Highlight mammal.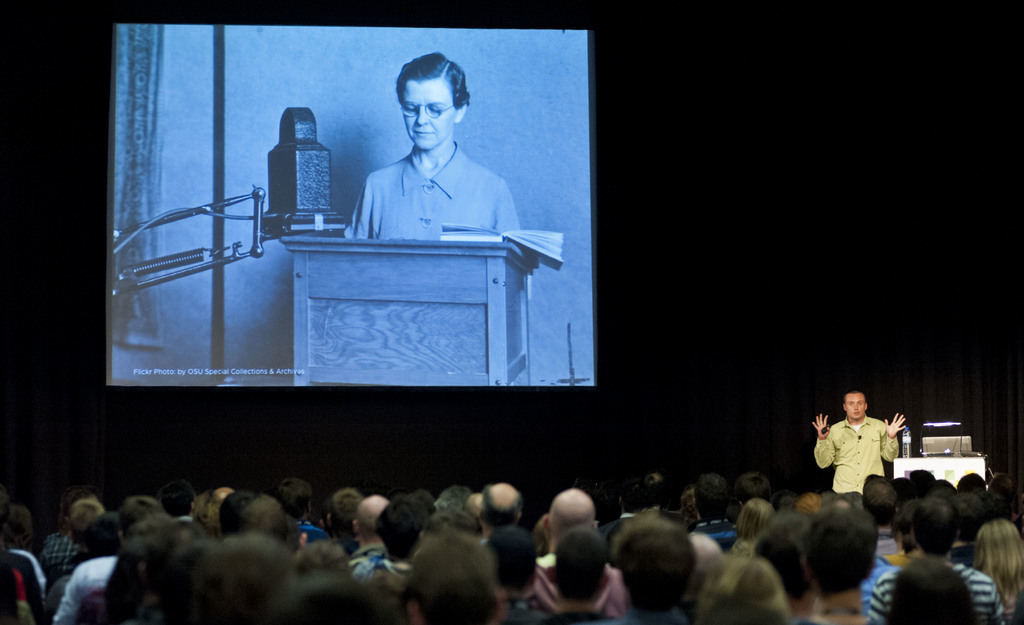
Highlighted region: [330,53,522,262].
